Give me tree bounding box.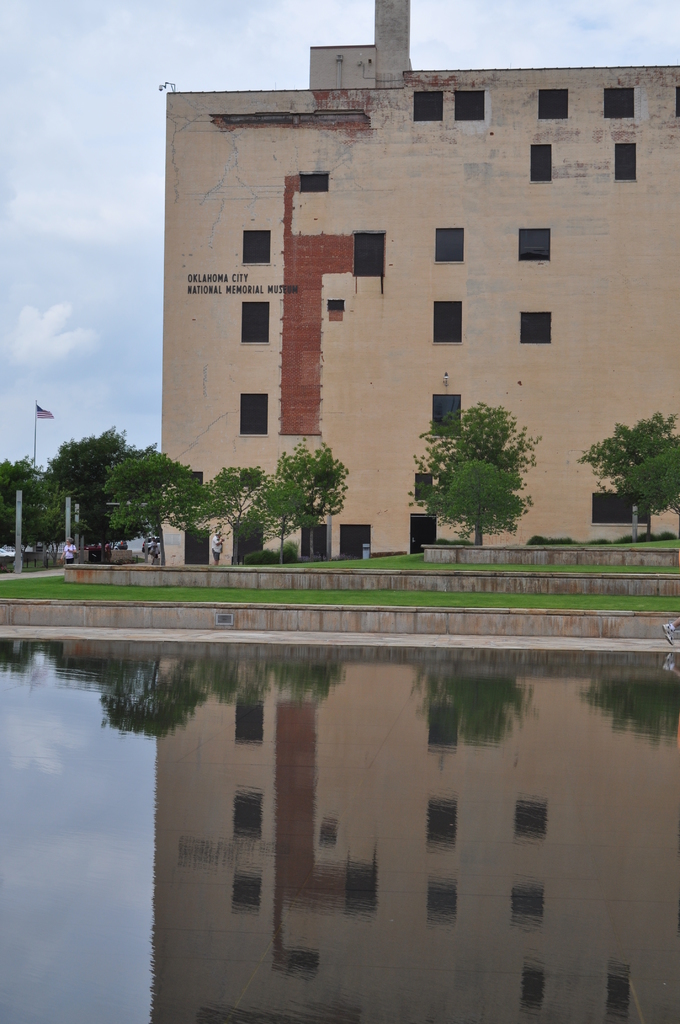
{"x1": 563, "y1": 410, "x2": 679, "y2": 531}.
